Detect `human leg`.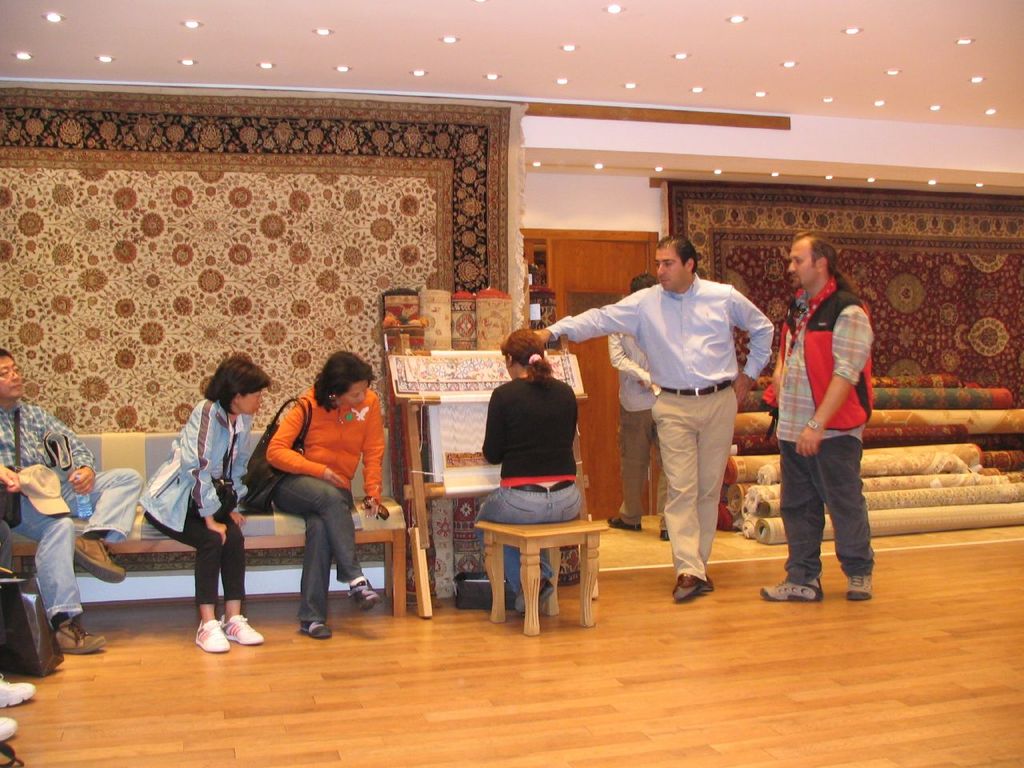
Detected at bbox(146, 489, 227, 653).
